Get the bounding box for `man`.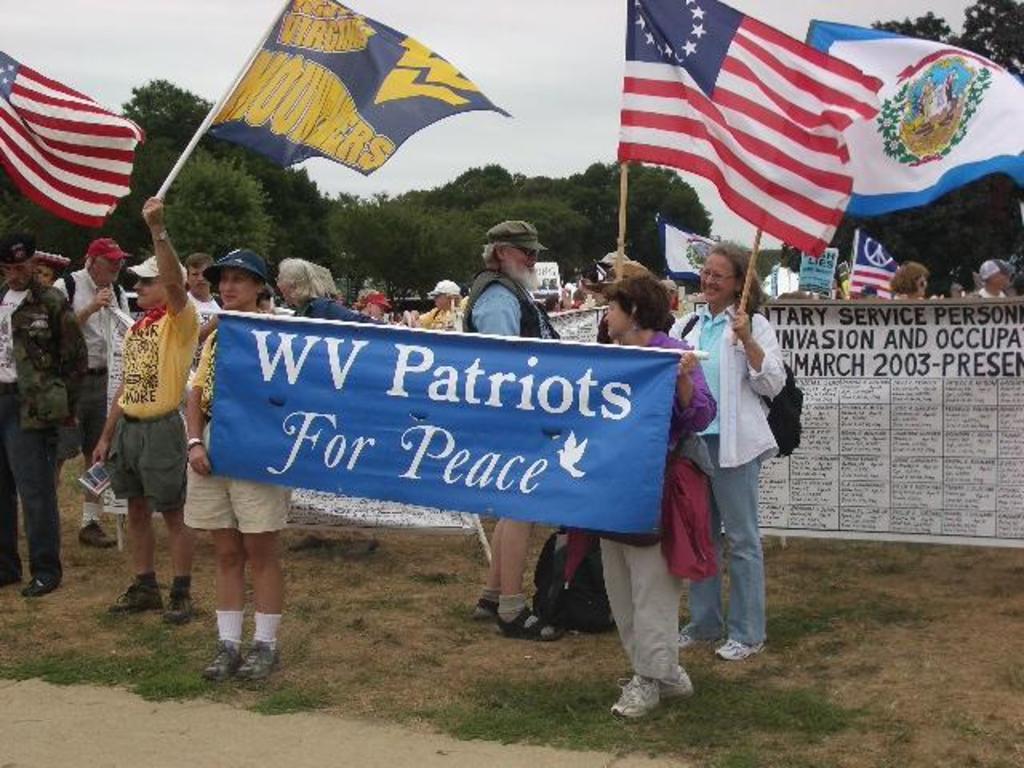
select_region(966, 259, 1019, 301).
